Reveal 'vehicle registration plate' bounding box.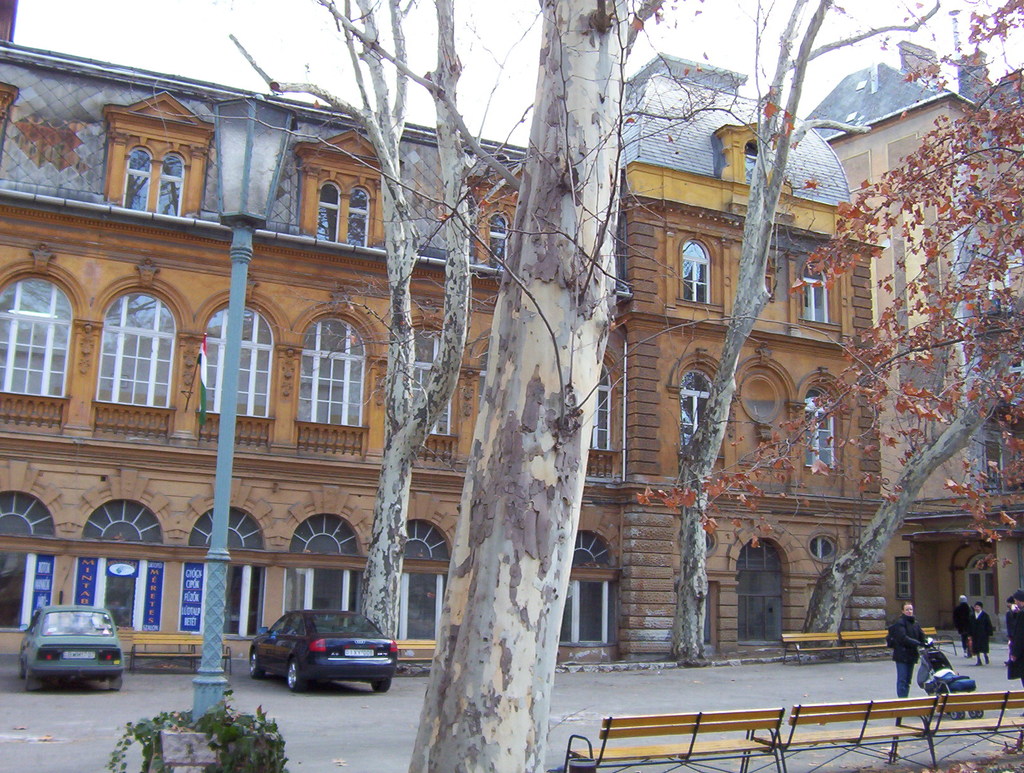
Revealed: bbox(343, 649, 376, 657).
